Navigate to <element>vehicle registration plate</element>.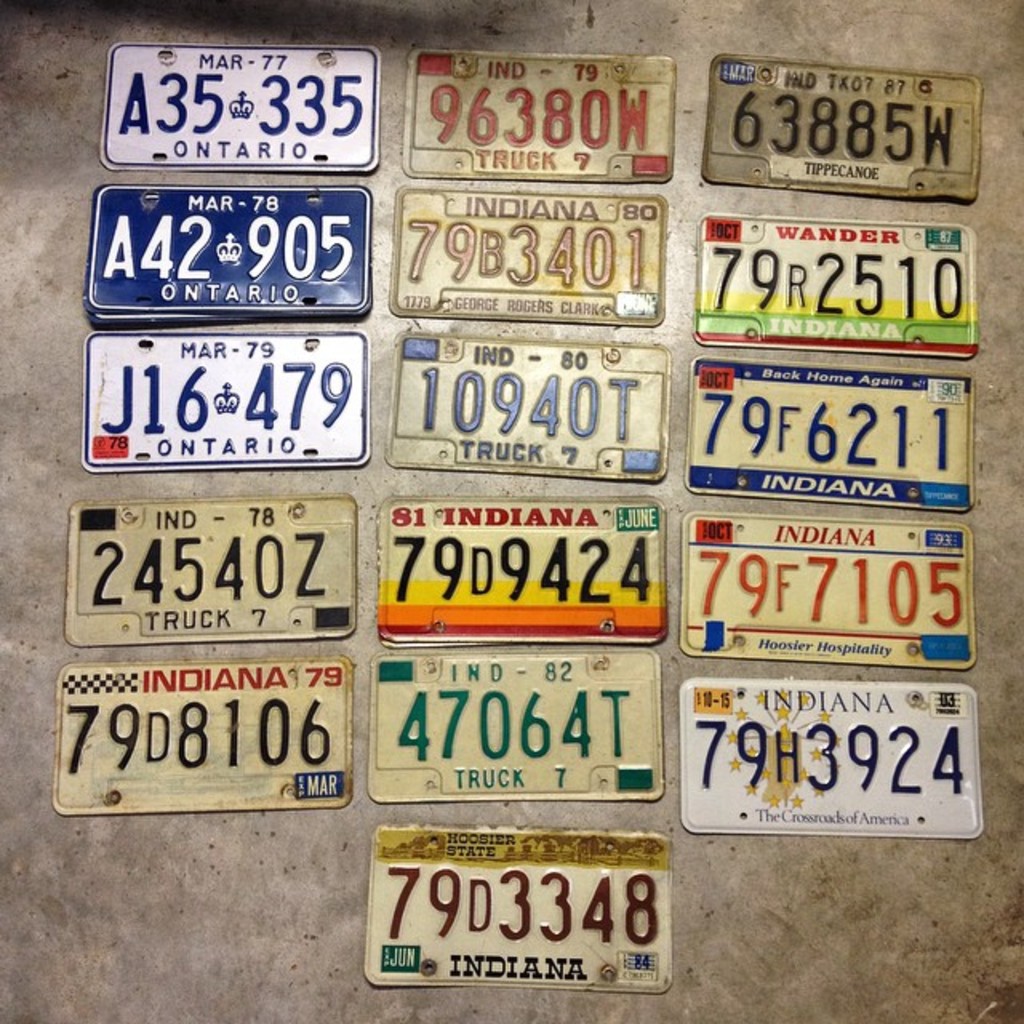
Navigation target: select_region(688, 509, 979, 674).
